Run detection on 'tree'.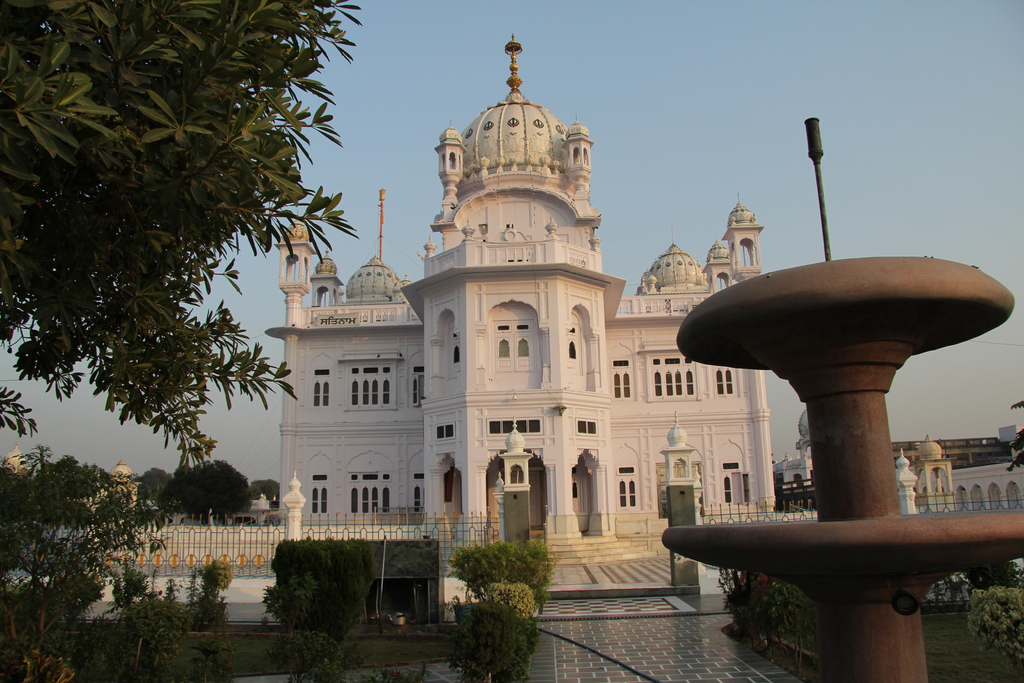
Result: {"x1": 129, "y1": 469, "x2": 166, "y2": 499}.
